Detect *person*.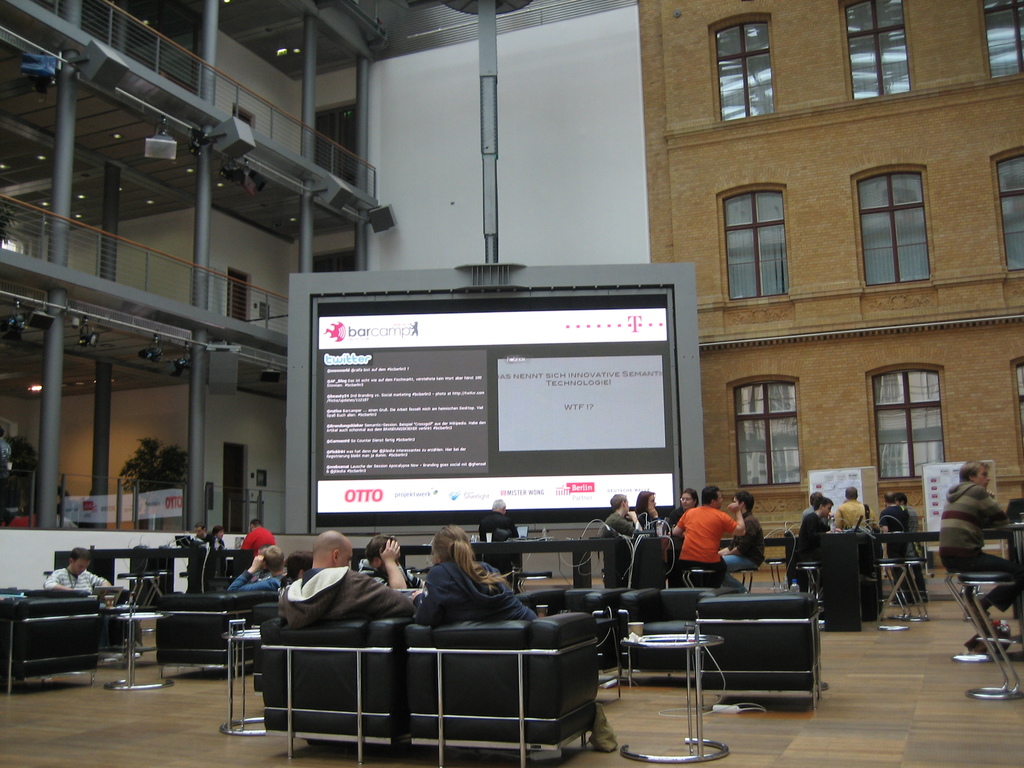
Detected at Rect(423, 525, 534, 616).
